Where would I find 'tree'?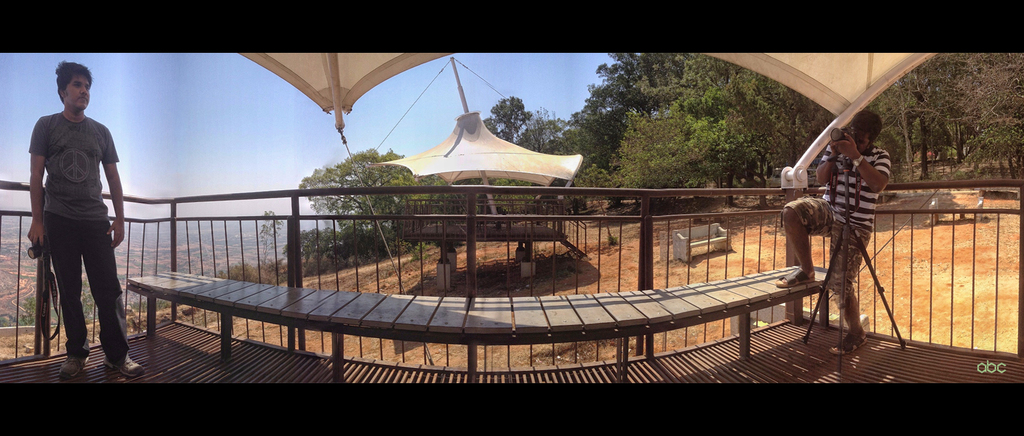
At {"left": 415, "top": 96, "right": 561, "bottom": 214}.
